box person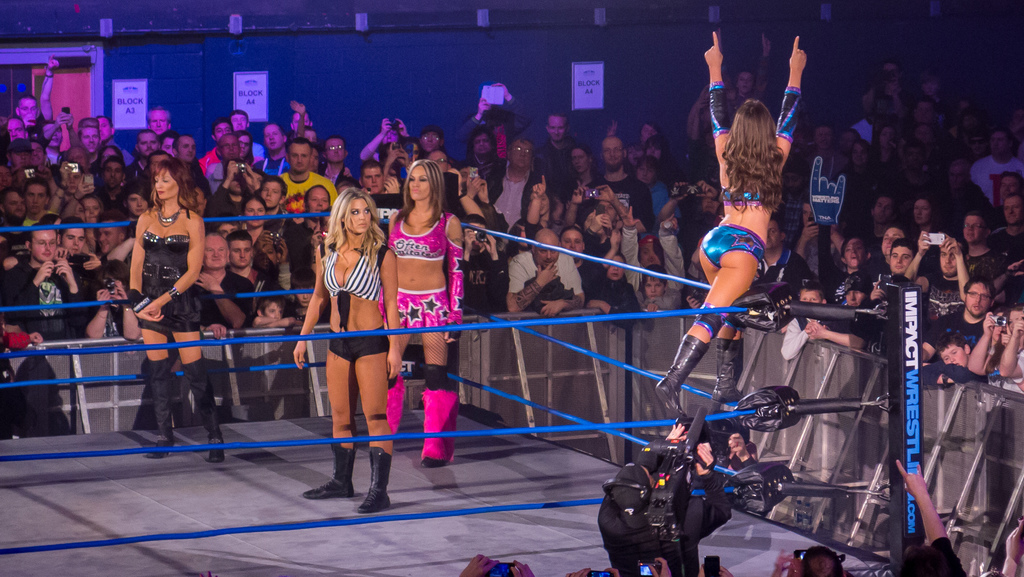
left=0, top=182, right=22, bottom=224
